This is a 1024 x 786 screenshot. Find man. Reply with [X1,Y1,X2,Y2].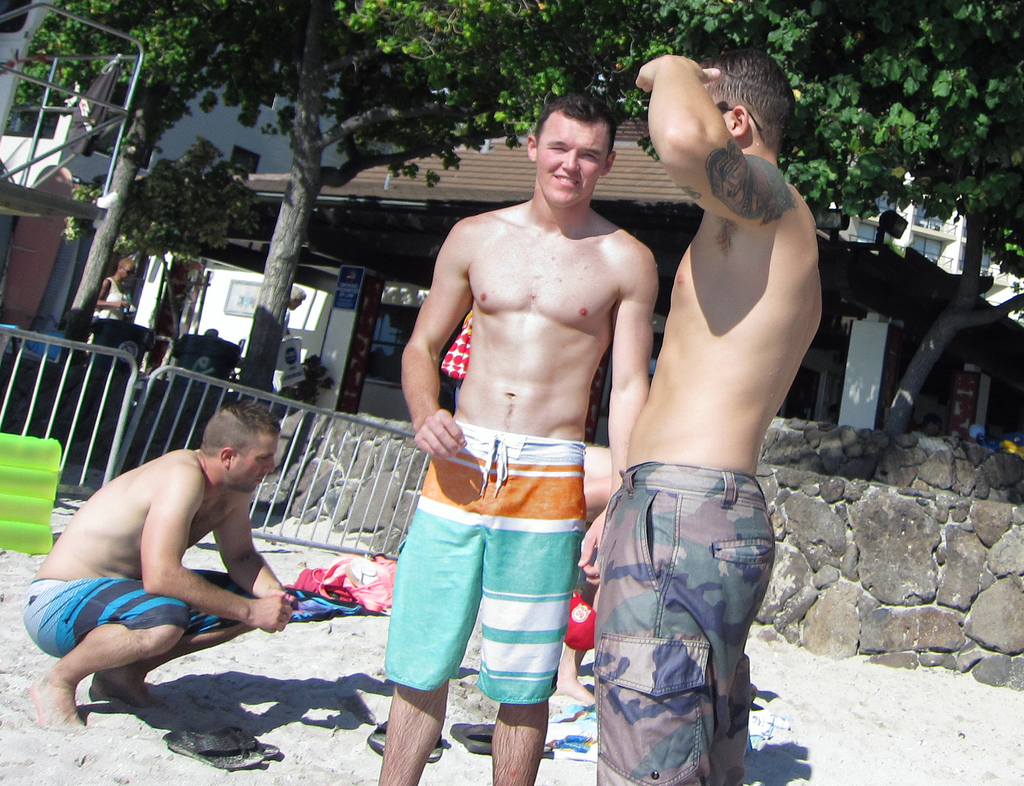
[376,79,658,785].
